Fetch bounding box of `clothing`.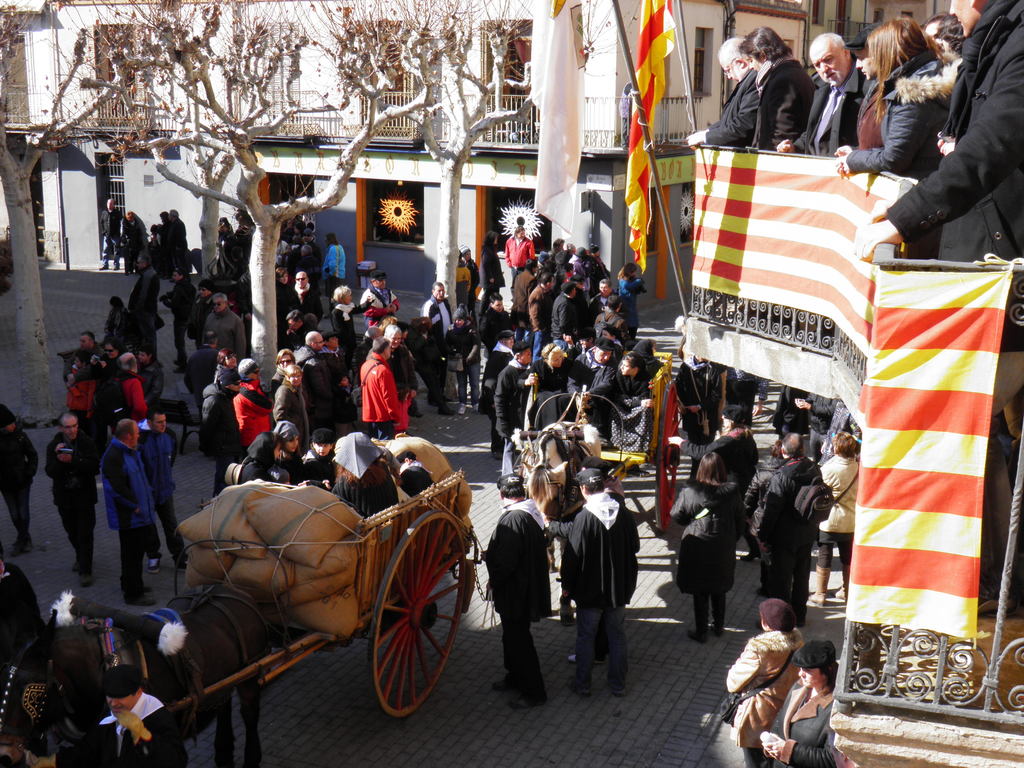
Bbox: 271,372,316,437.
